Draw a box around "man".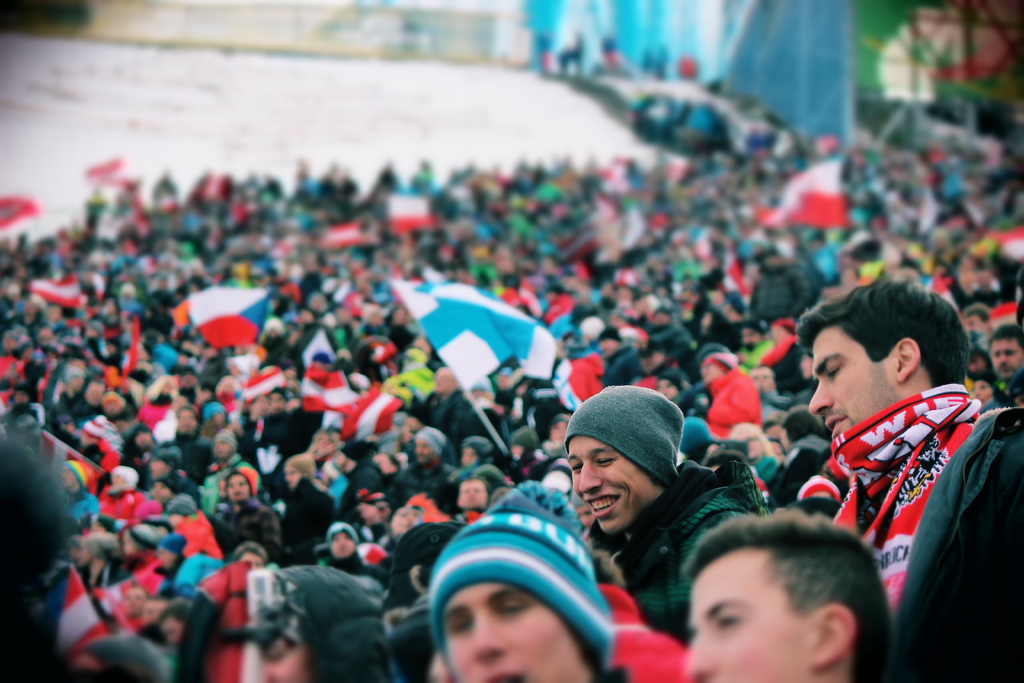
(x1=387, y1=424, x2=460, y2=522).
